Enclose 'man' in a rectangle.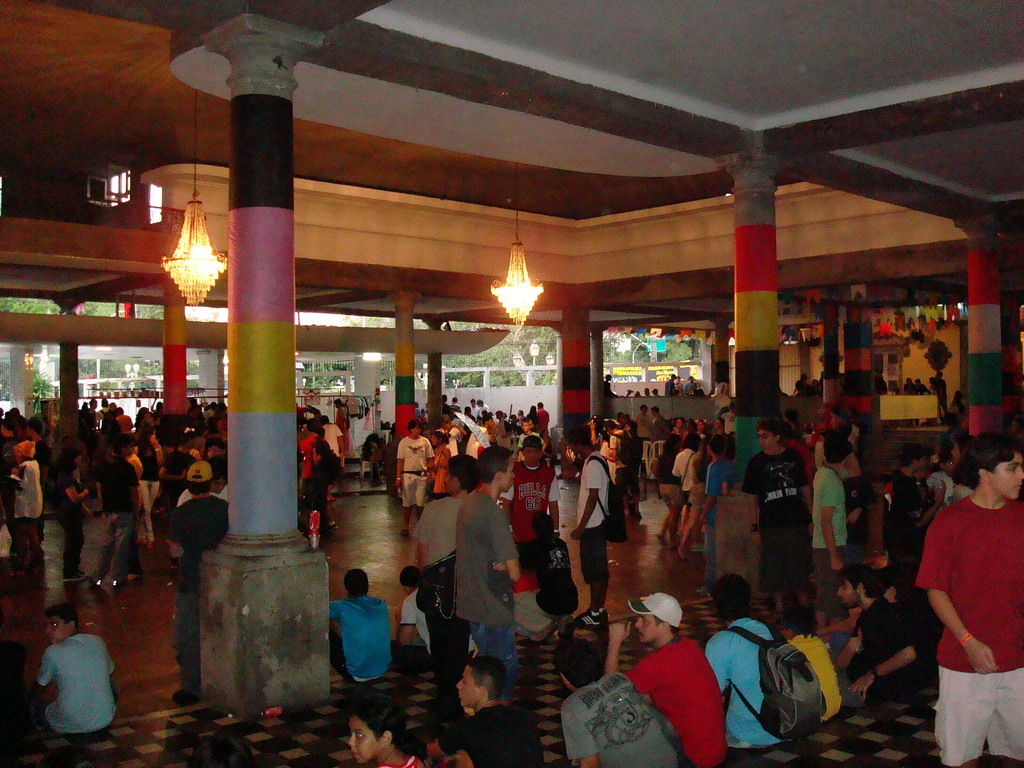
bbox=[393, 426, 430, 540].
